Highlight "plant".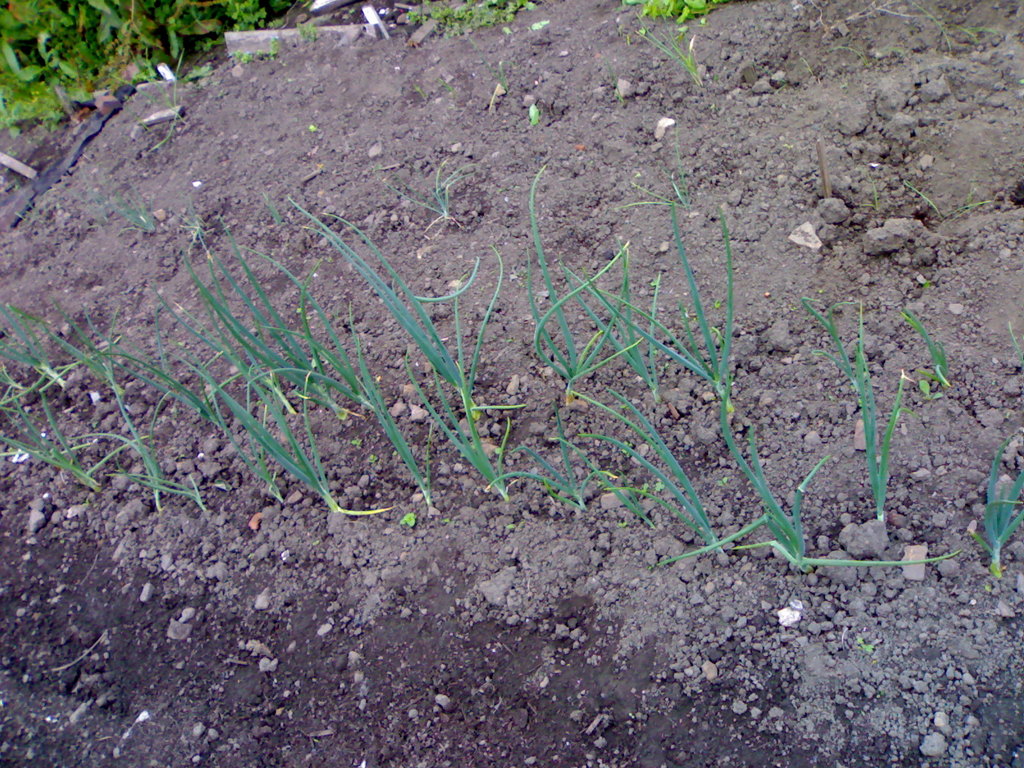
Highlighted region: <box>260,30,284,57</box>.
